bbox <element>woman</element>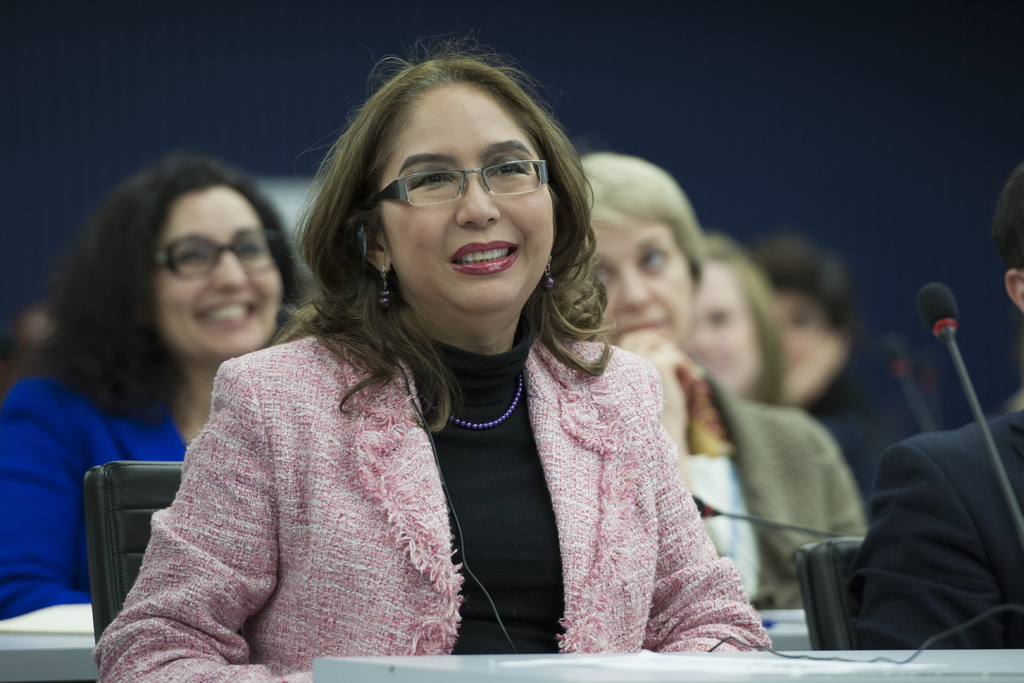
<region>0, 155, 319, 620</region>
